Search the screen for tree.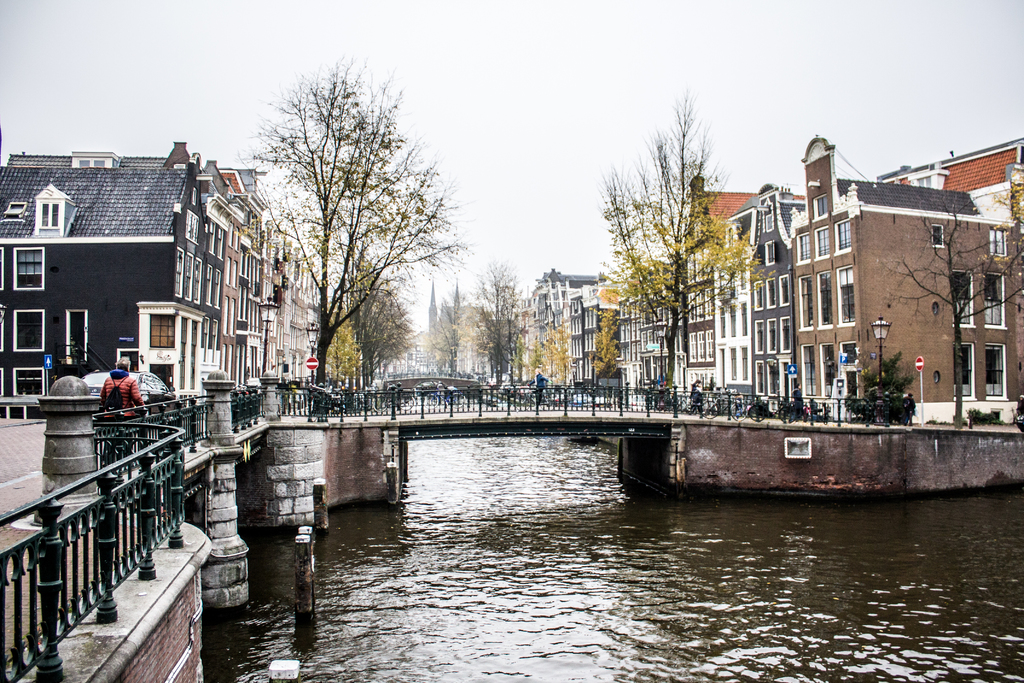
Found at <region>429, 290, 471, 371</region>.
